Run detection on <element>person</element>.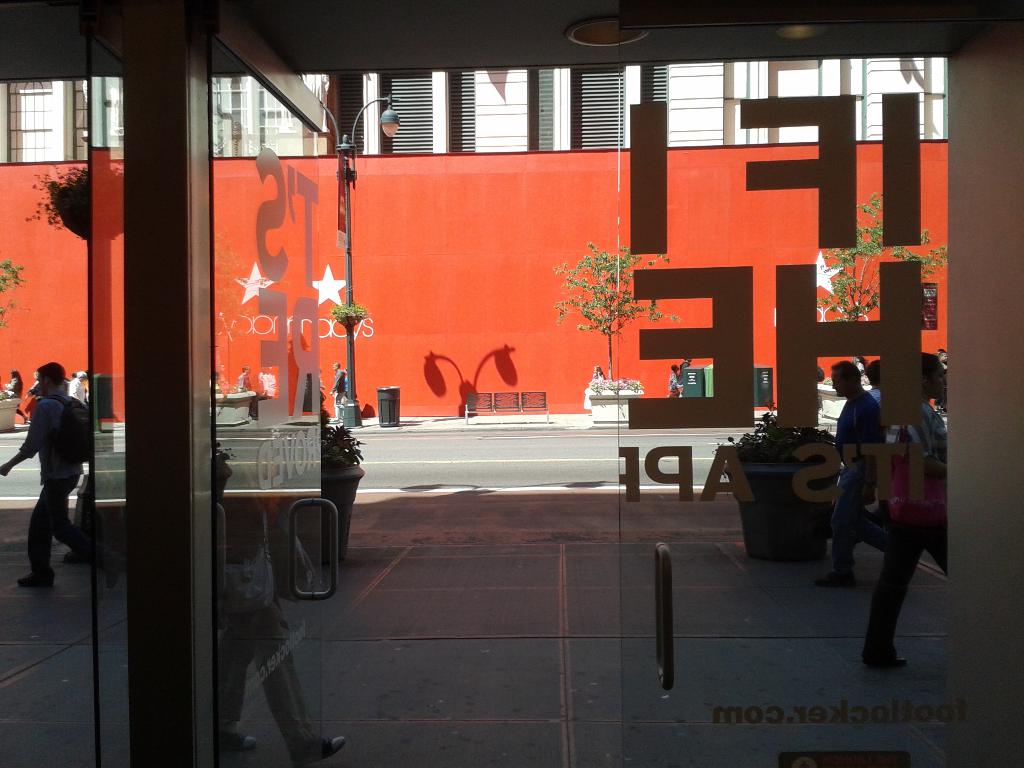
Result: <region>216, 461, 349, 767</region>.
